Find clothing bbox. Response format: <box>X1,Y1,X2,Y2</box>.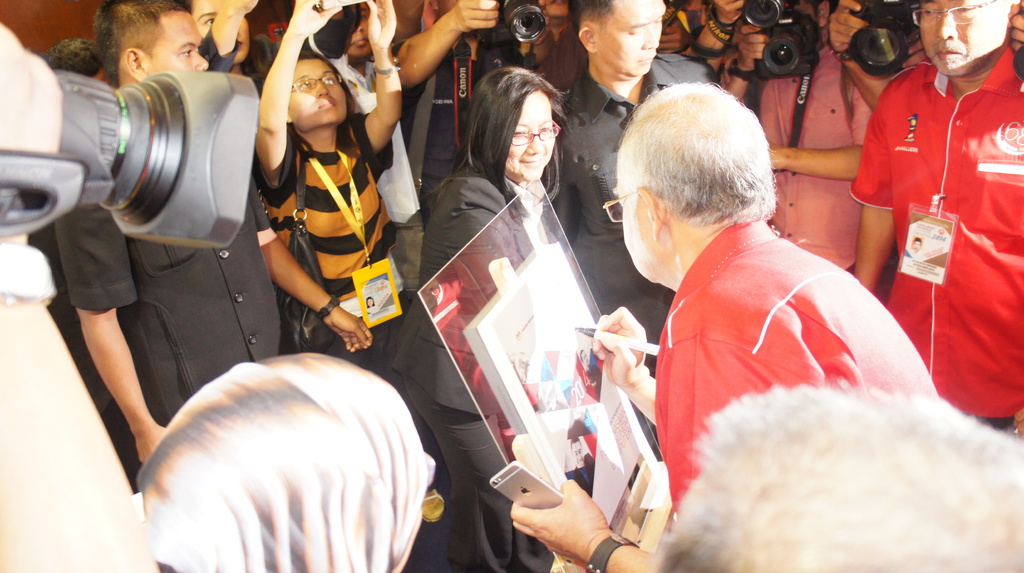
<box>403,161,595,572</box>.
